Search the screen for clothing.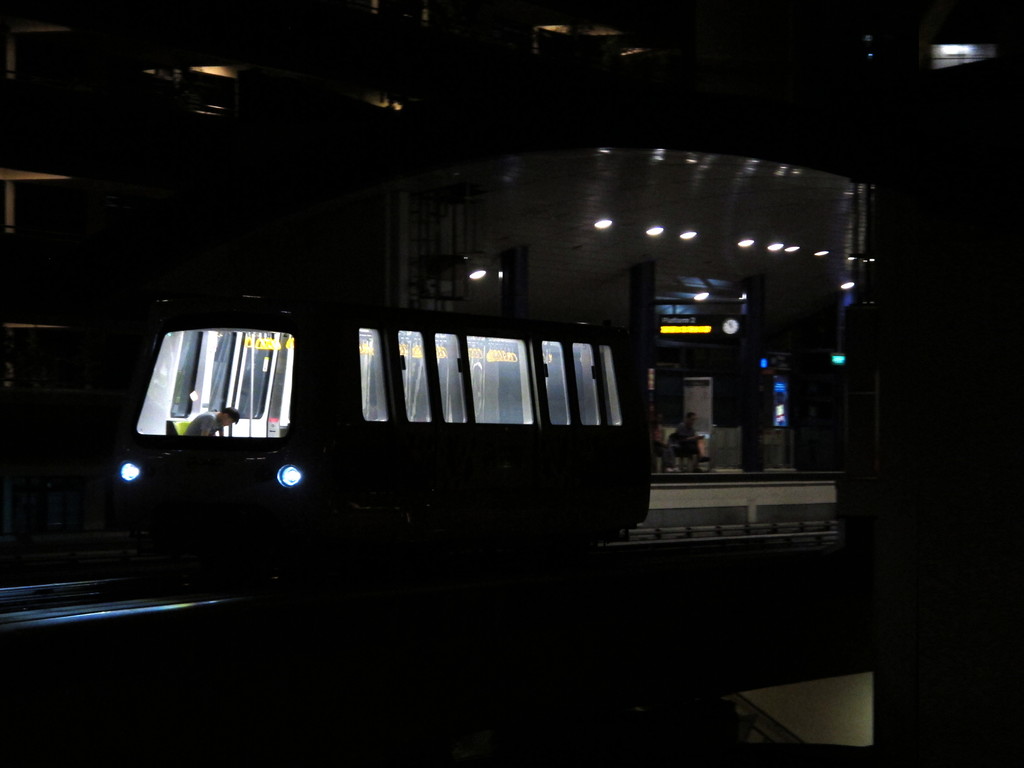
Found at 671 423 700 459.
